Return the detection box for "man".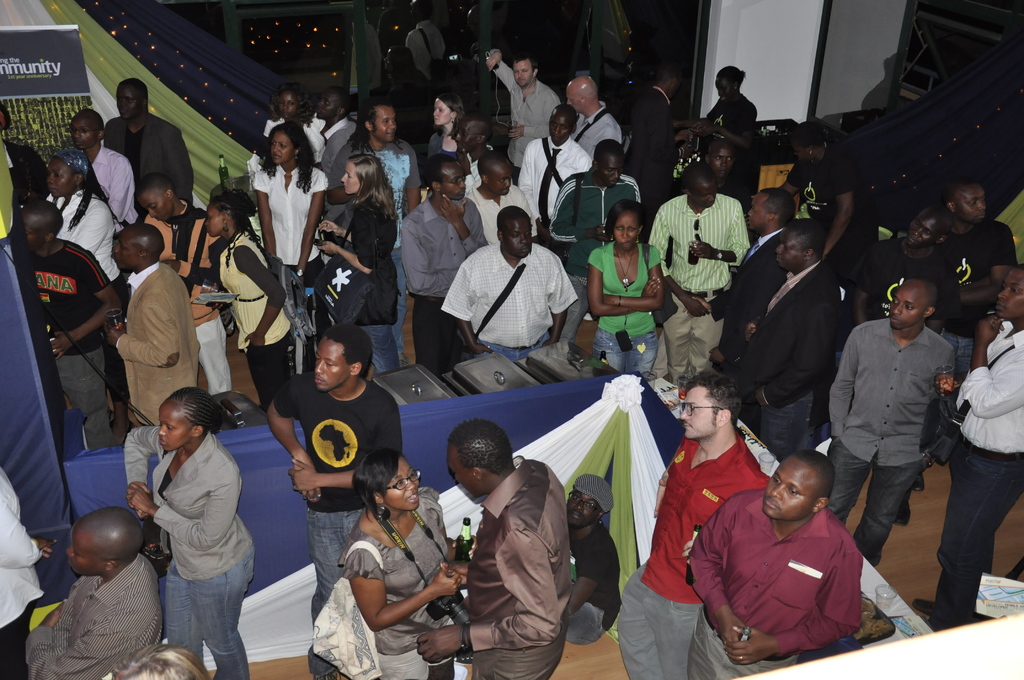
(left=845, top=202, right=963, bottom=336).
